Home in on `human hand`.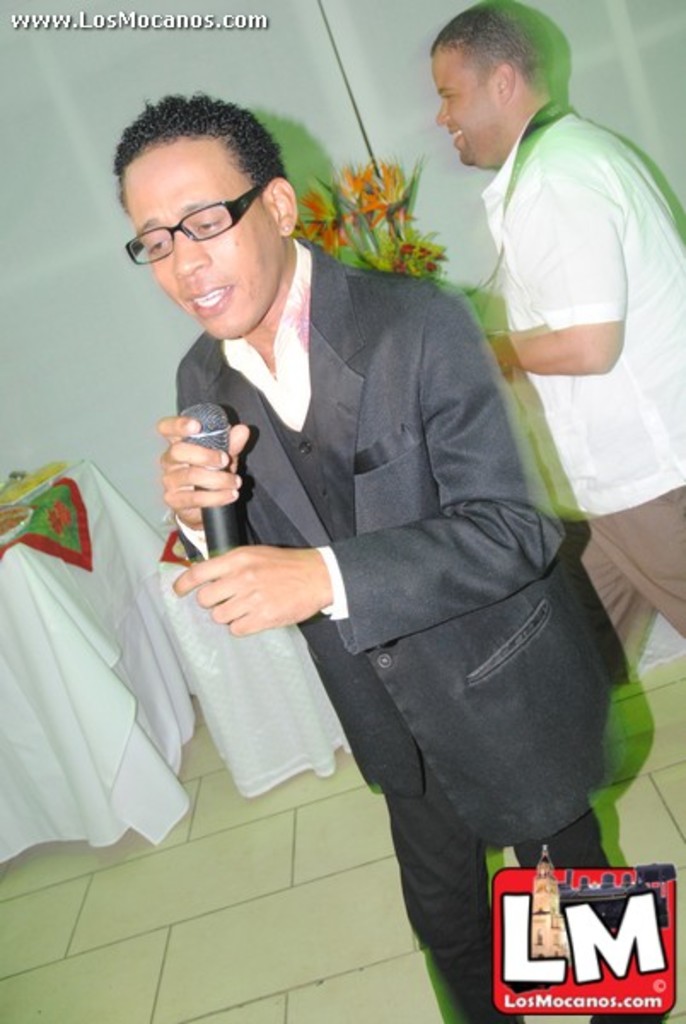
Homed in at left=152, top=413, right=253, bottom=532.
